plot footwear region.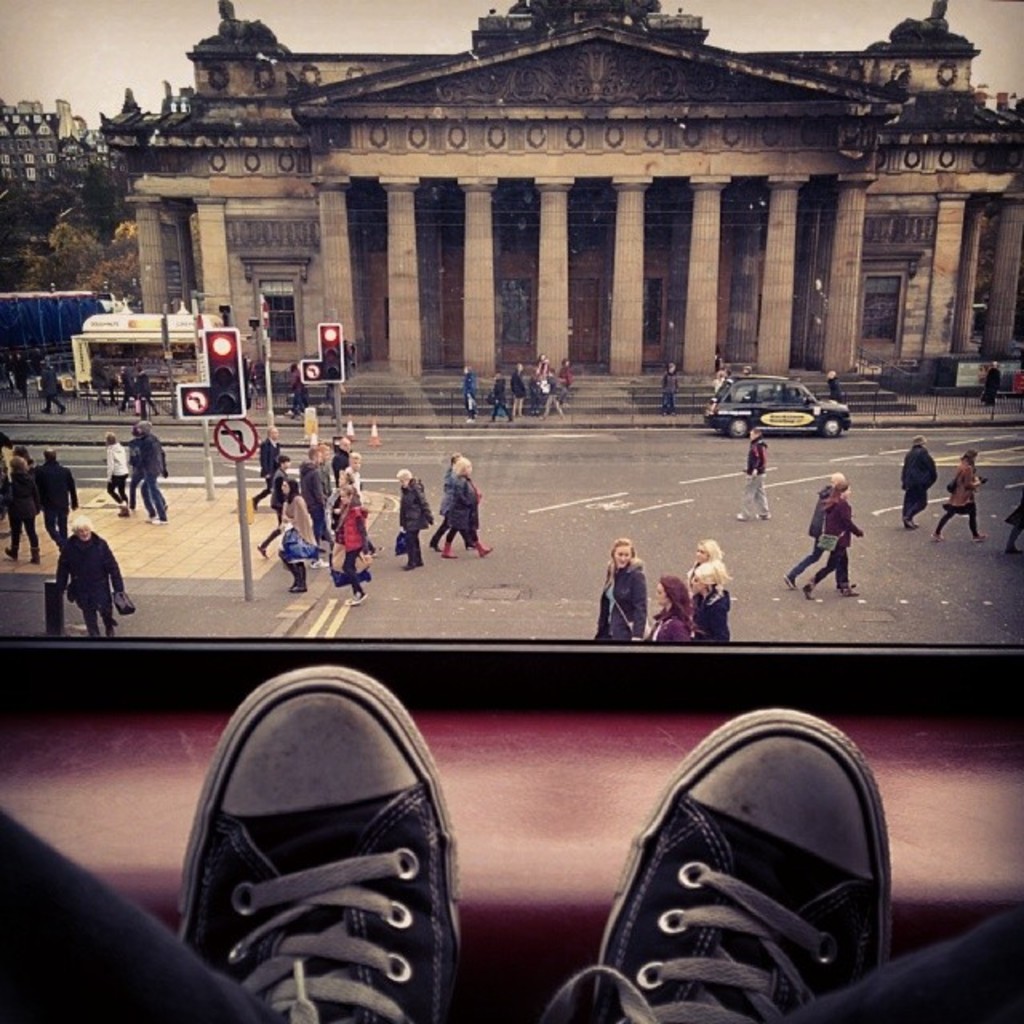
Plotted at 781,574,795,590.
